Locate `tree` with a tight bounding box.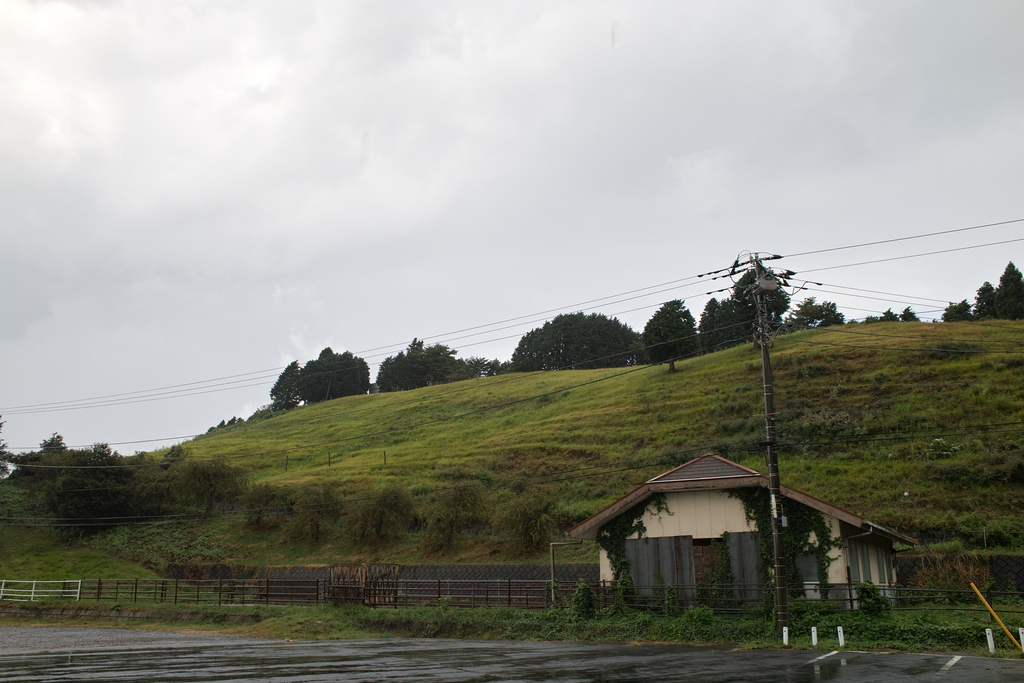
[639, 299, 701, 372].
